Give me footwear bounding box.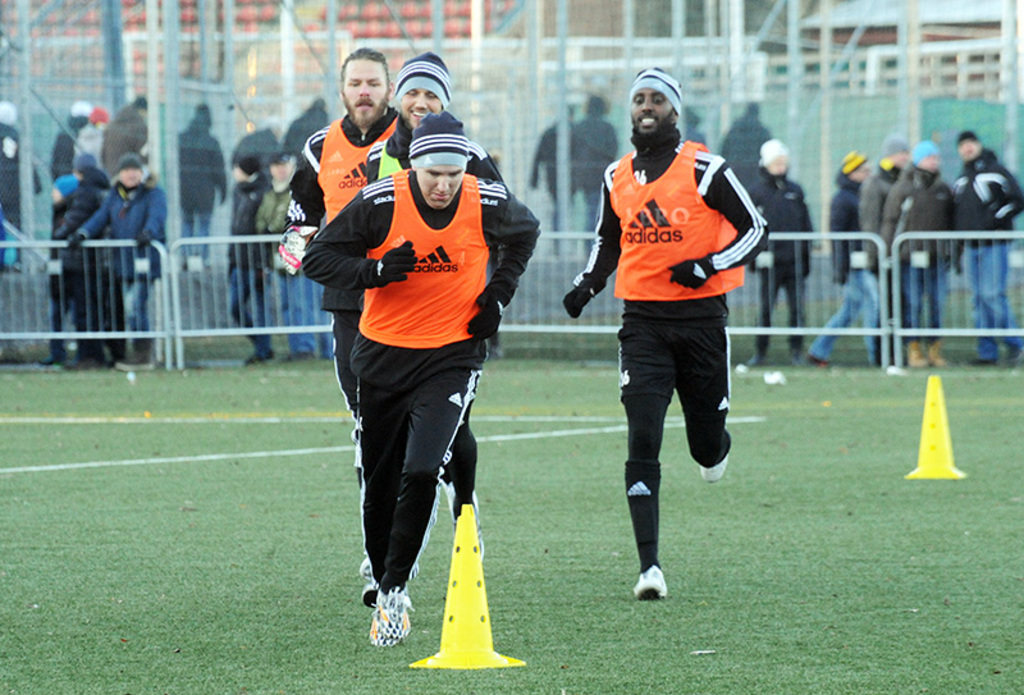
353,584,411,654.
